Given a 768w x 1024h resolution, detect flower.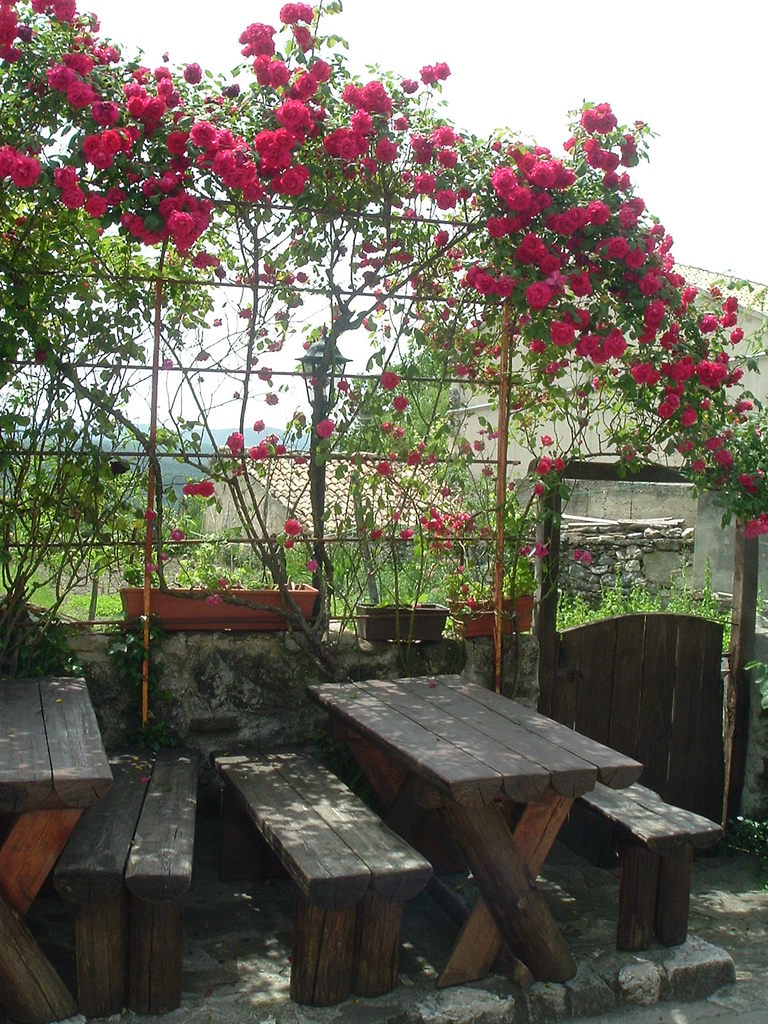
detection(333, 75, 405, 162).
